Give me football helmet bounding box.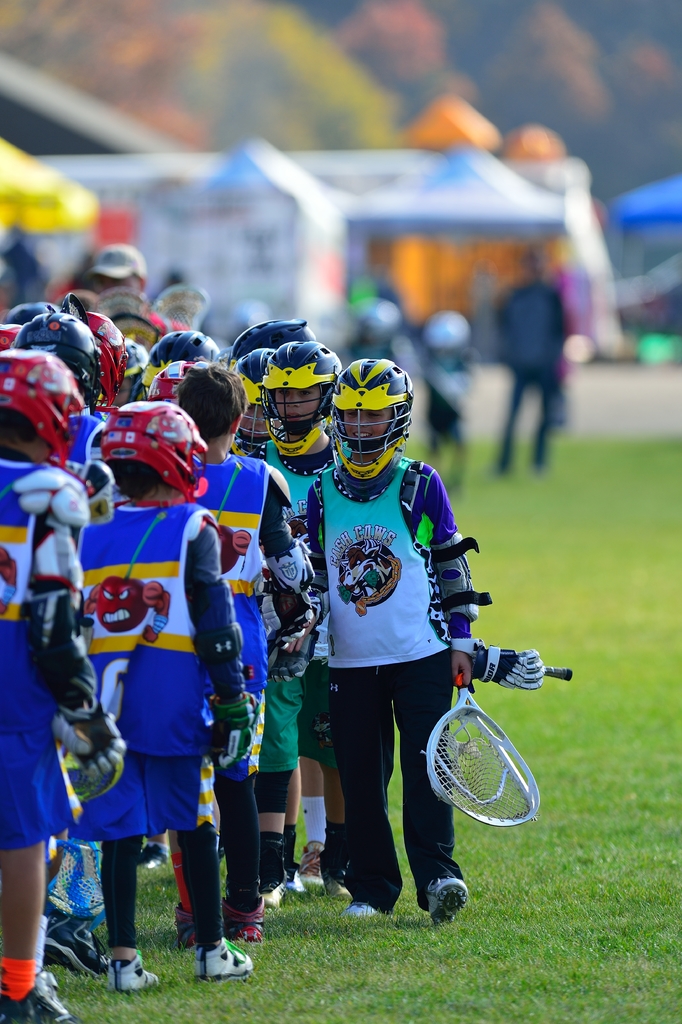
[left=231, top=350, right=279, bottom=455].
